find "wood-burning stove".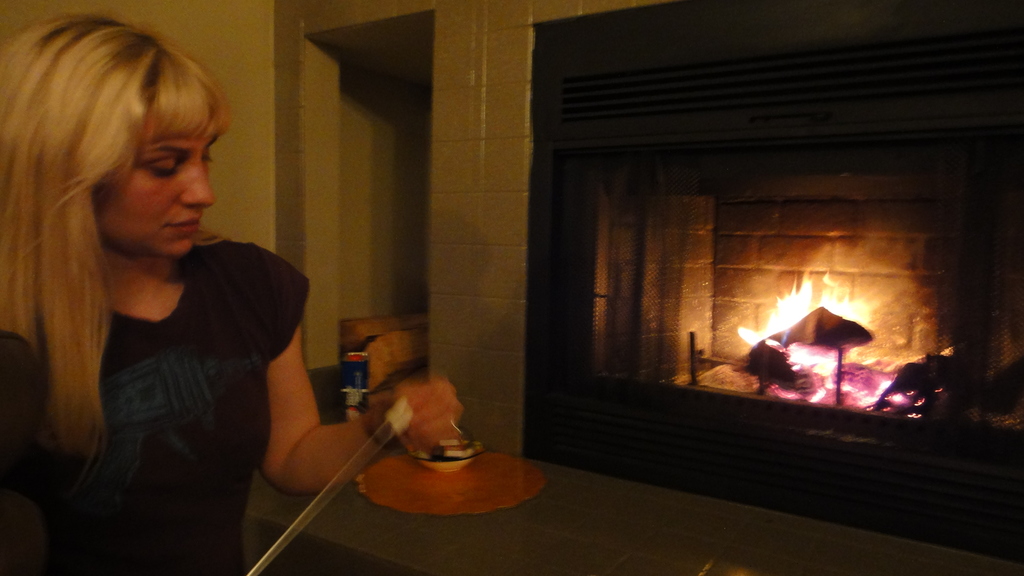
region(514, 0, 1023, 559).
